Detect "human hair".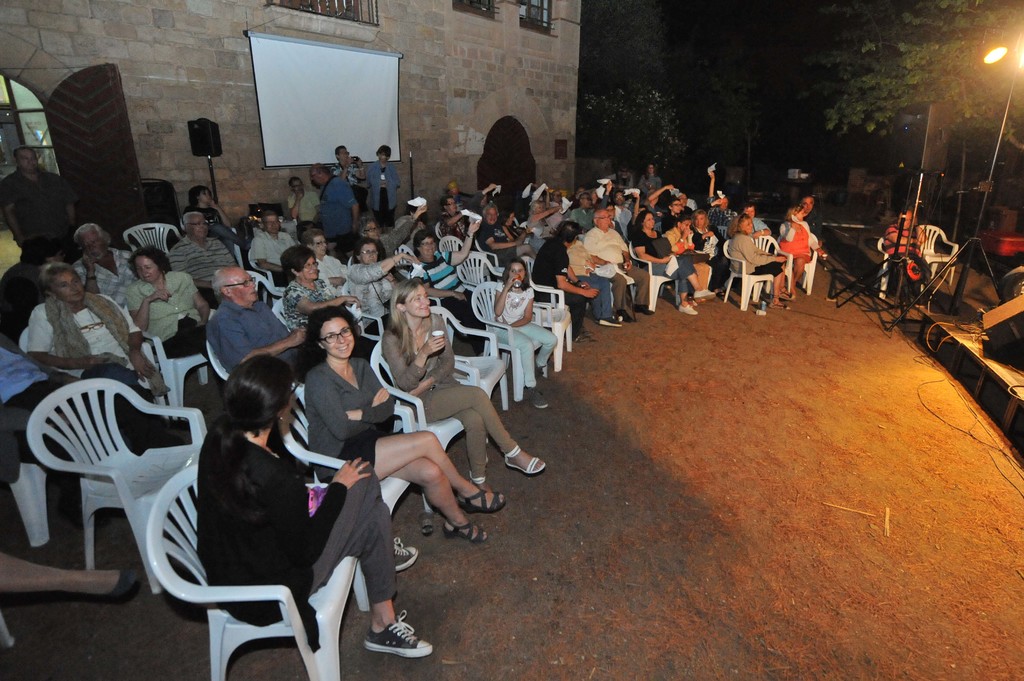
Detected at <bbox>207, 270, 239, 295</bbox>.
